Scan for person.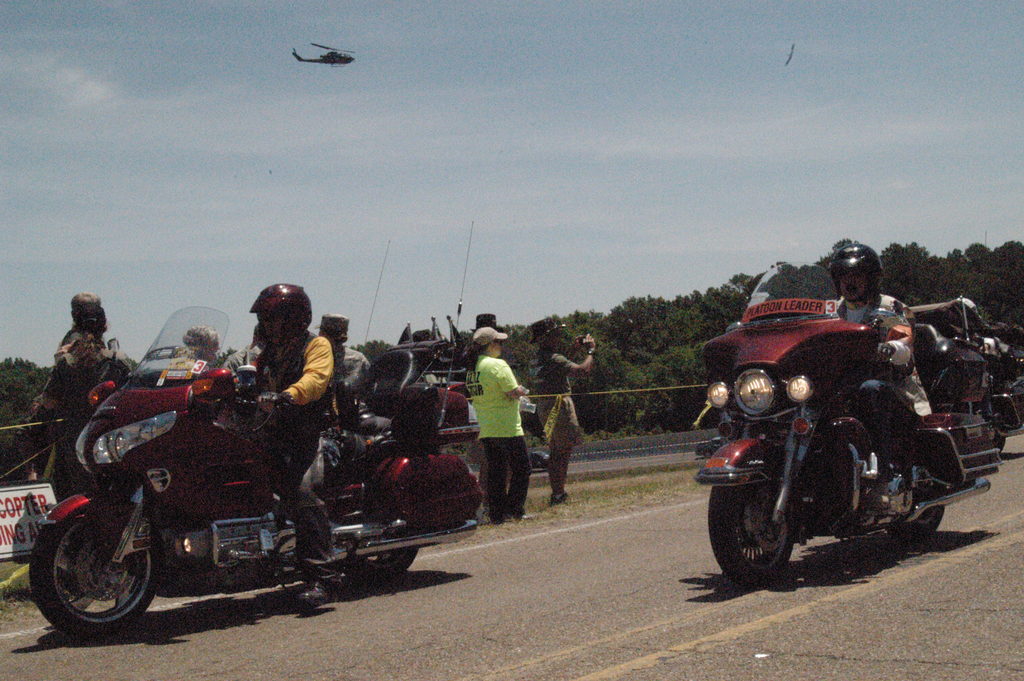
Scan result: [824,239,932,500].
